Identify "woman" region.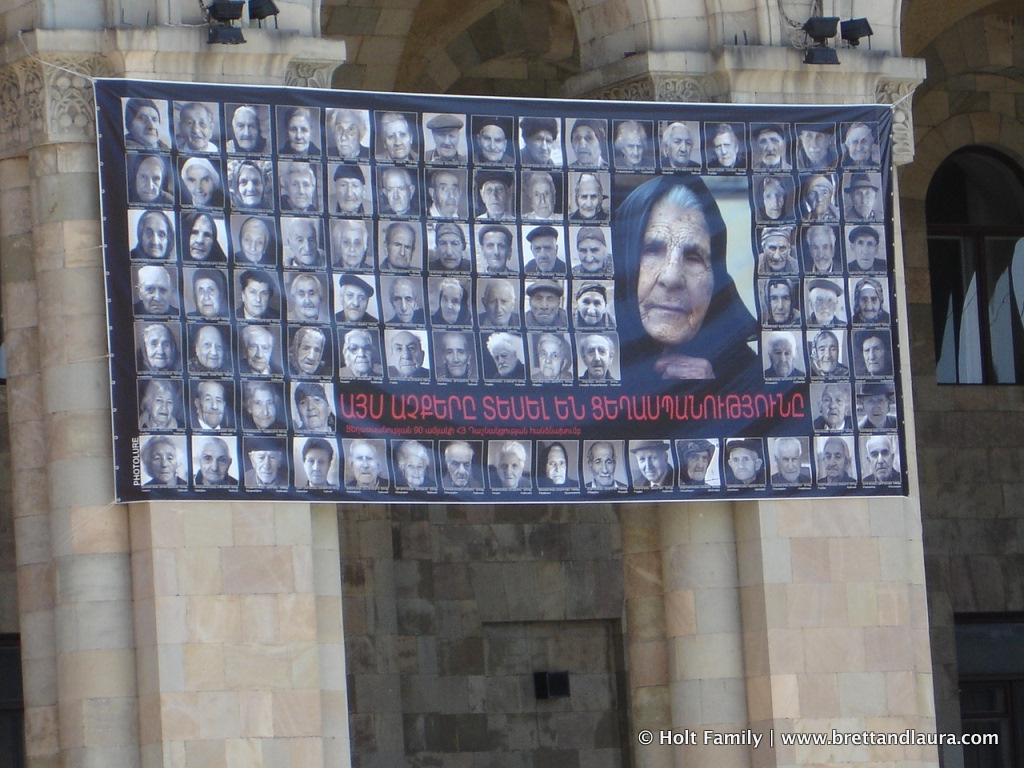
Region: box(335, 220, 373, 271).
